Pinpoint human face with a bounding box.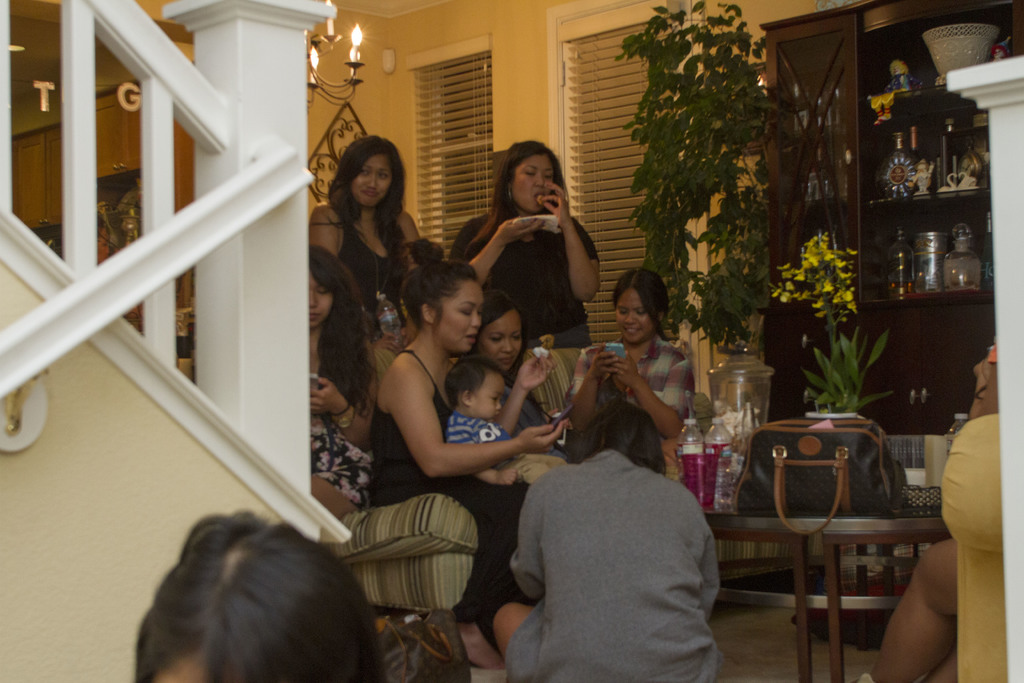
bbox=[616, 293, 652, 344].
